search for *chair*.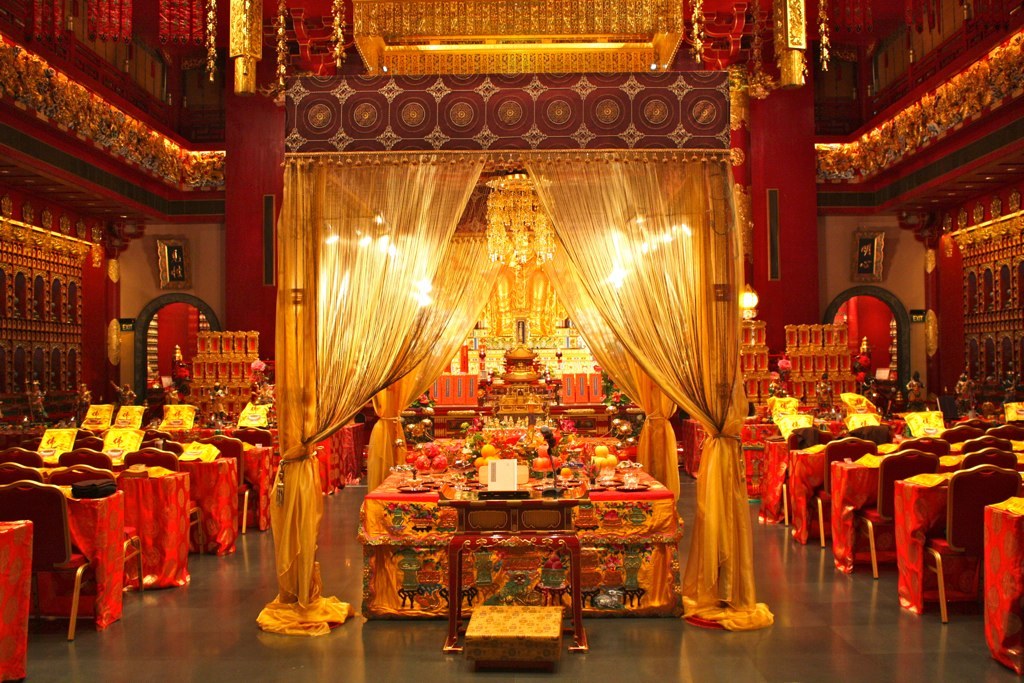
Found at region(853, 421, 895, 445).
